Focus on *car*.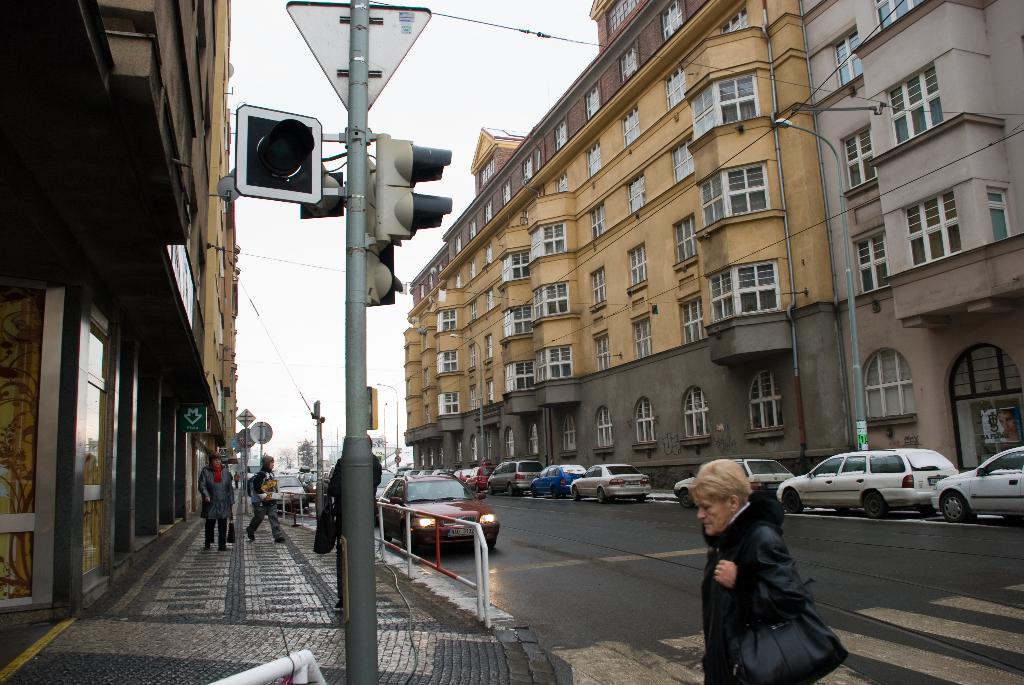
Focused at bbox=[461, 467, 493, 497].
